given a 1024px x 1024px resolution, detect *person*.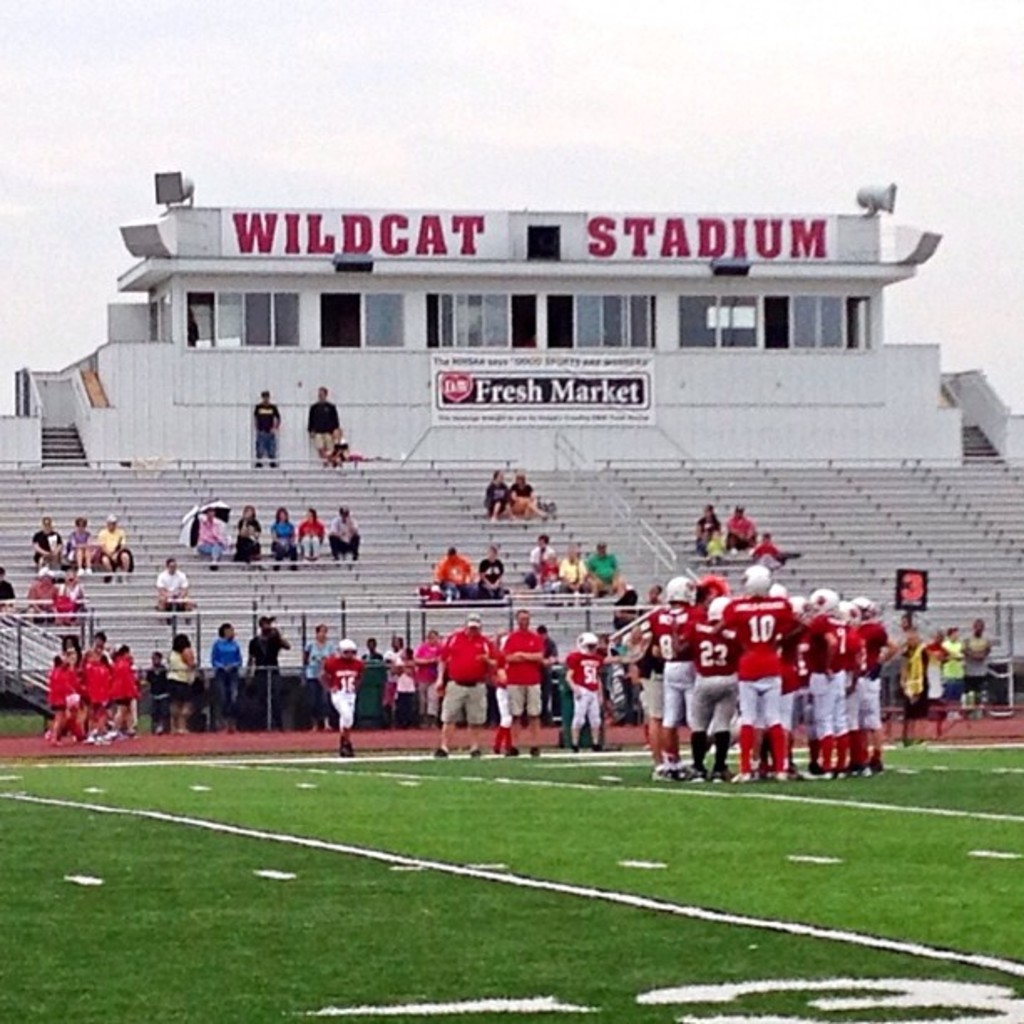
[x1=482, y1=465, x2=510, y2=517].
